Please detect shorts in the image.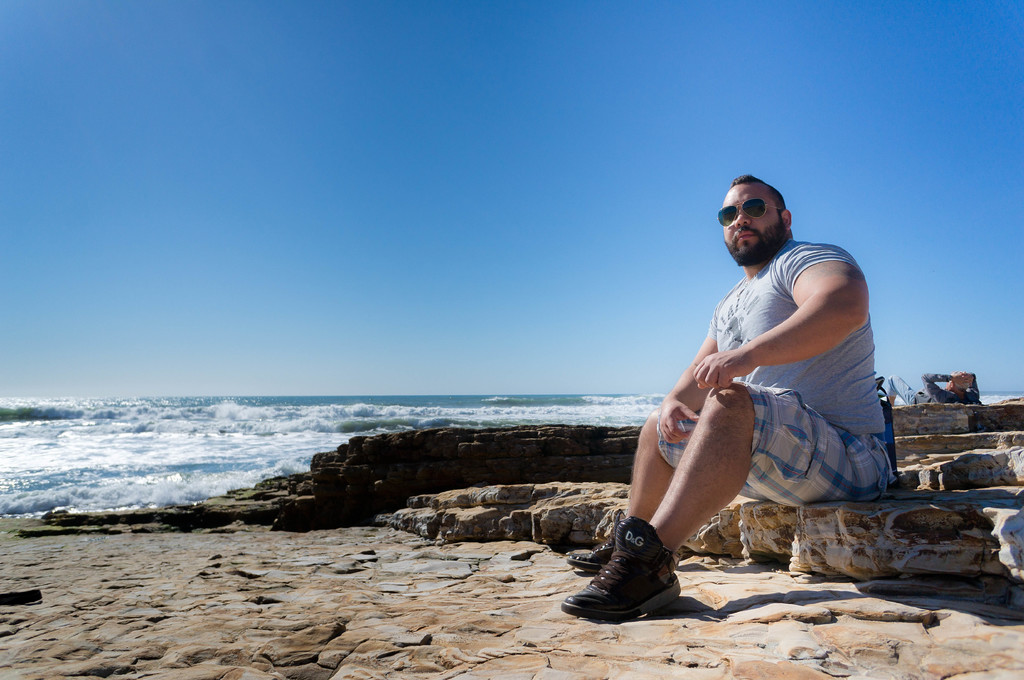
left=654, top=377, right=891, bottom=509.
